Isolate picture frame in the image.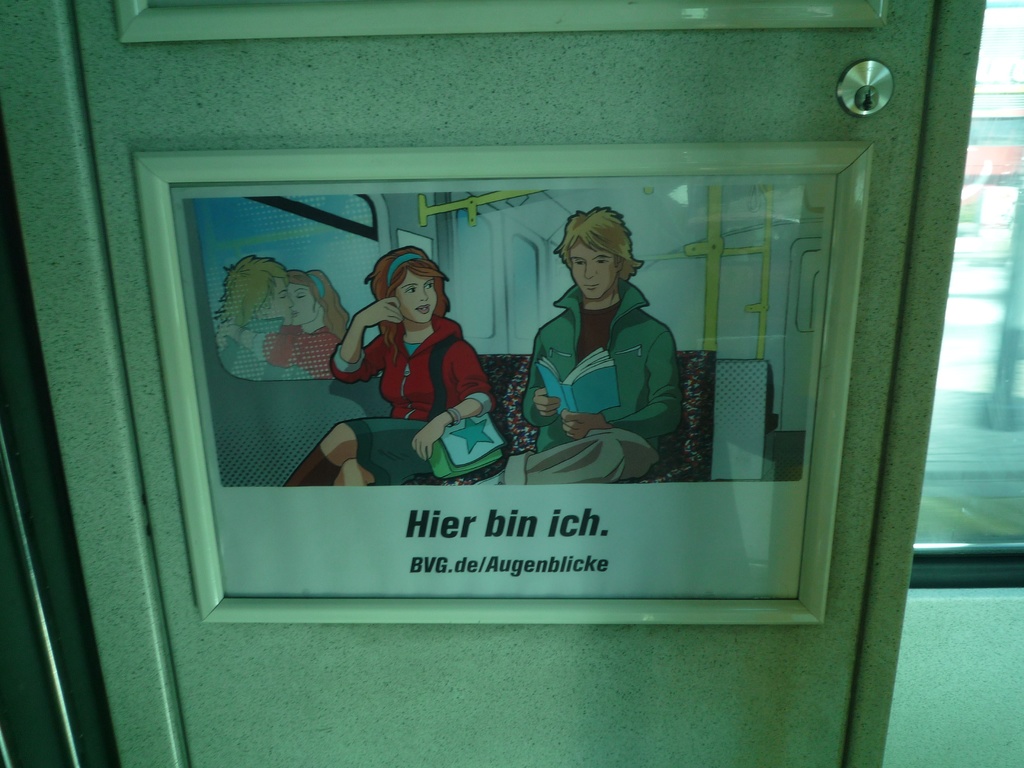
Isolated region: l=124, t=148, r=869, b=552.
